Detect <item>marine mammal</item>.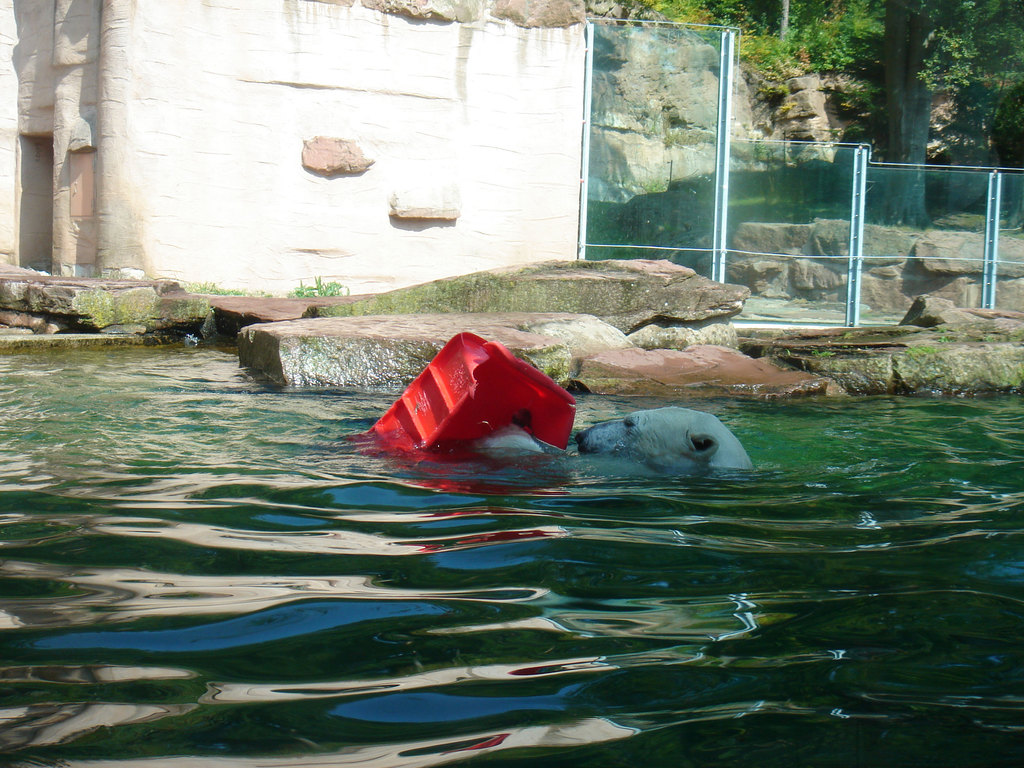
Detected at 564, 393, 767, 491.
